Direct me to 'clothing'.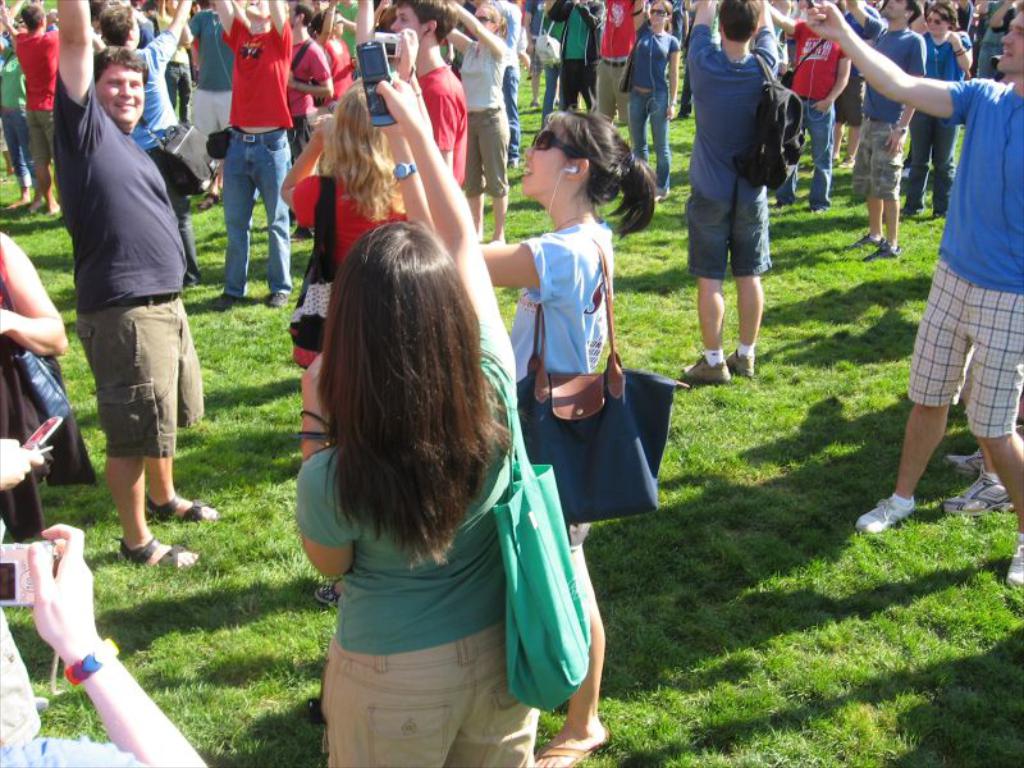
Direction: x1=531, y1=0, x2=545, y2=87.
